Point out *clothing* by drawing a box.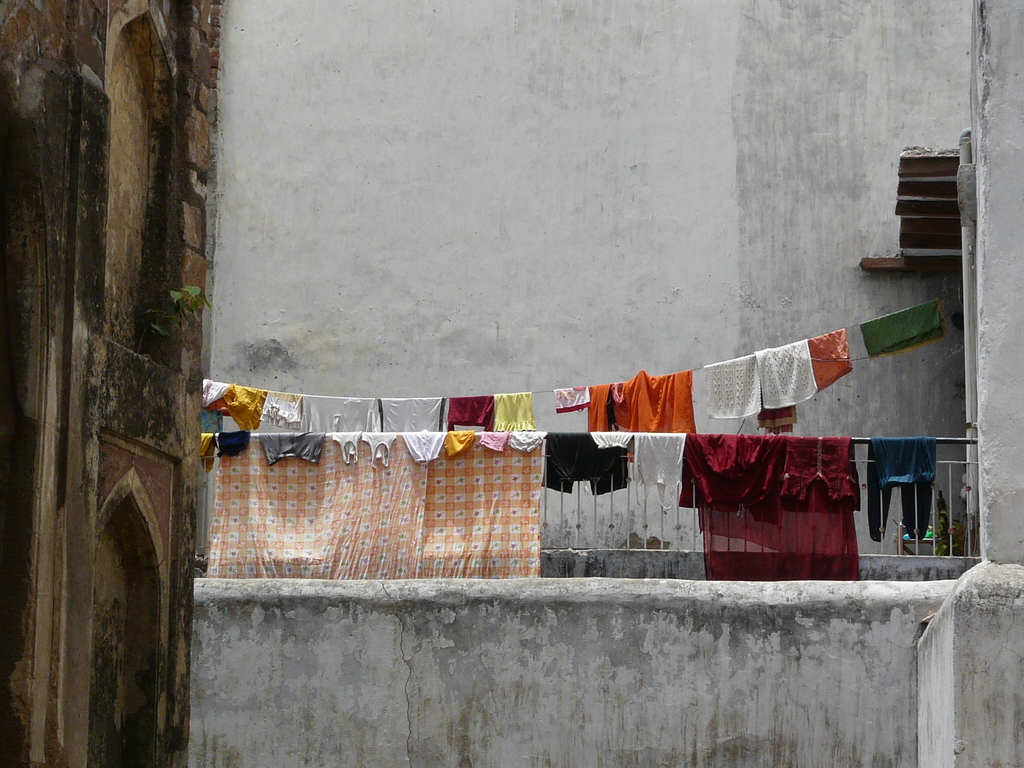
bbox=[362, 431, 392, 470].
